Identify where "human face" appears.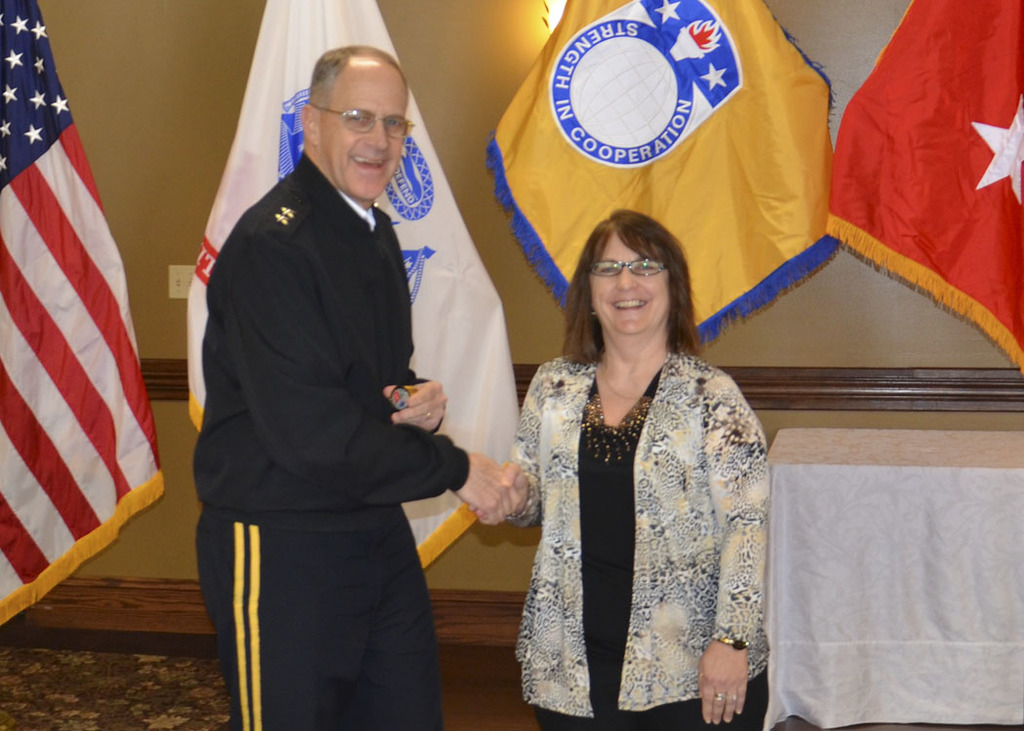
Appears at bbox=[316, 58, 414, 196].
